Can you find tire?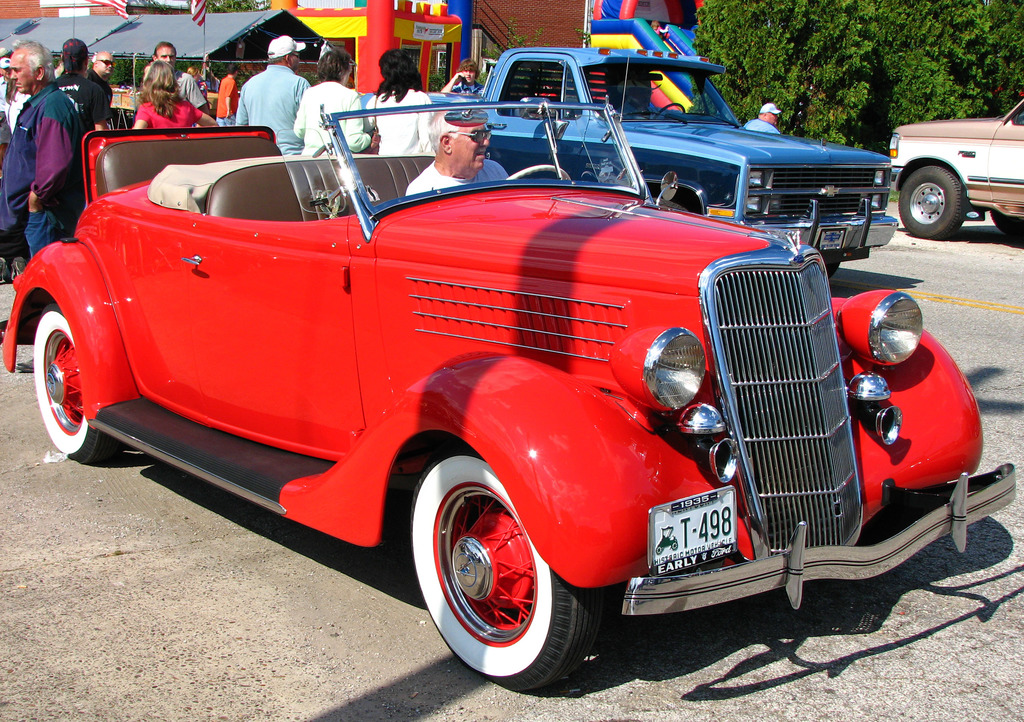
Yes, bounding box: l=817, t=240, r=836, b=282.
